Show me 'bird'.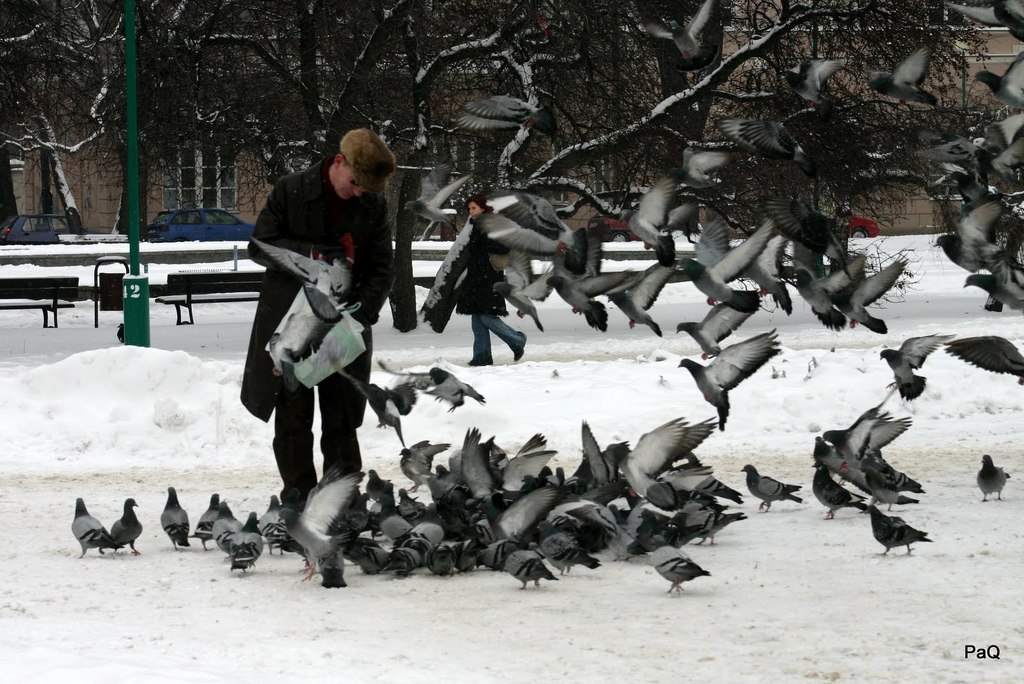
'bird' is here: Rect(106, 492, 138, 559).
